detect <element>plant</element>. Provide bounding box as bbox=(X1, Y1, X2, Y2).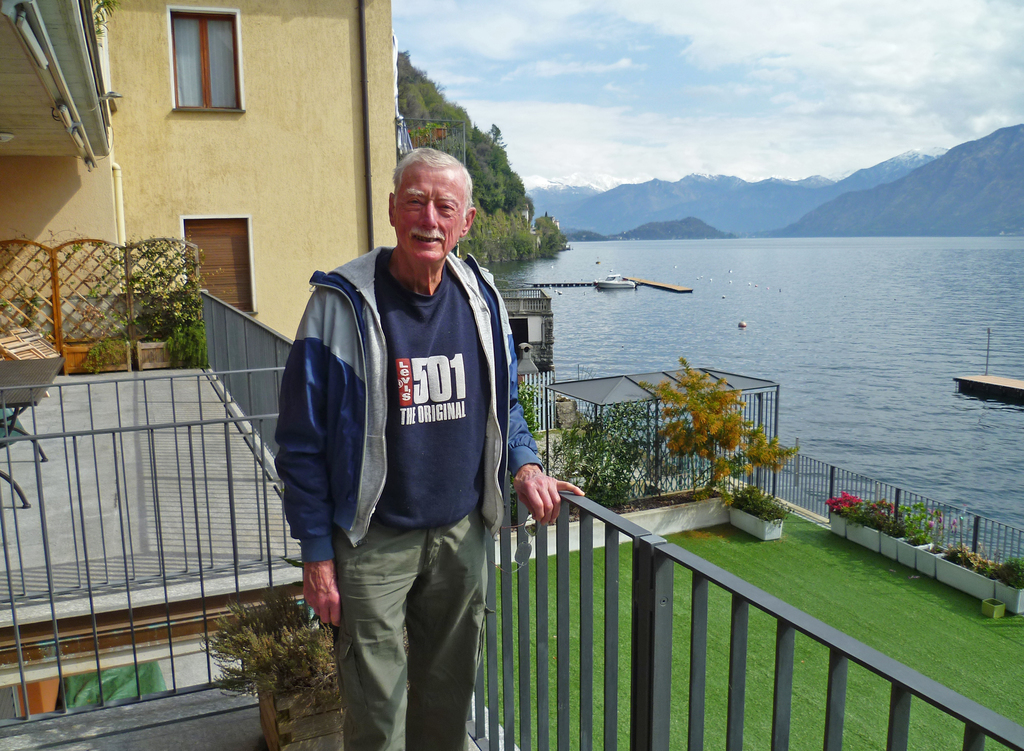
bbox=(194, 585, 341, 702).
